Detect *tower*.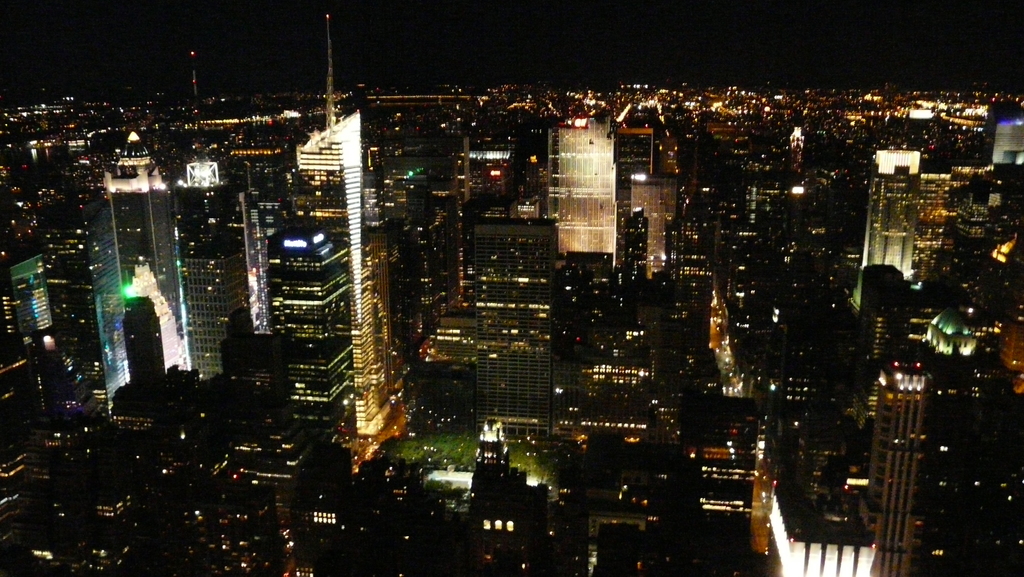
Detected at box(273, 113, 391, 435).
